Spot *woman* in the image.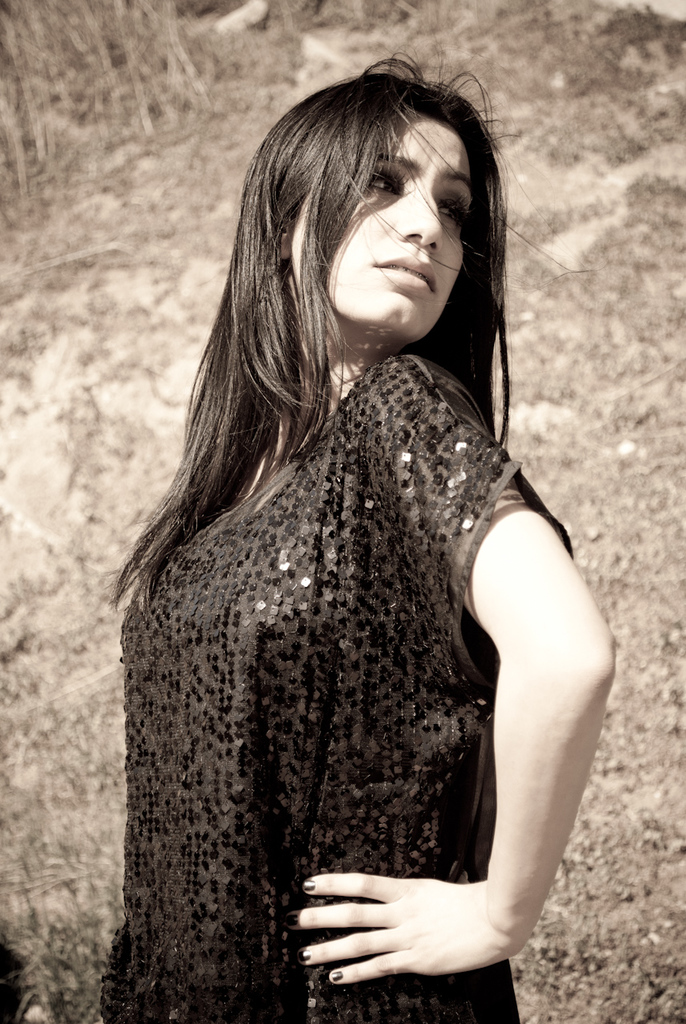
*woman* found at <region>75, 58, 635, 1006</region>.
